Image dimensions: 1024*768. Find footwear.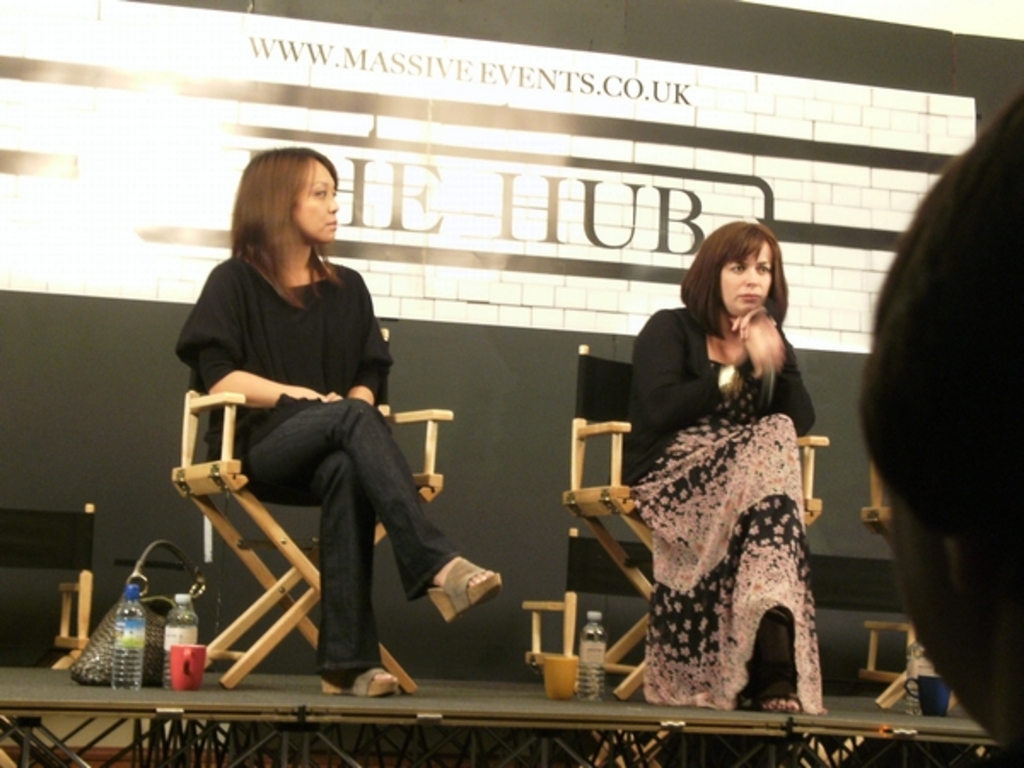
box(317, 666, 403, 698).
